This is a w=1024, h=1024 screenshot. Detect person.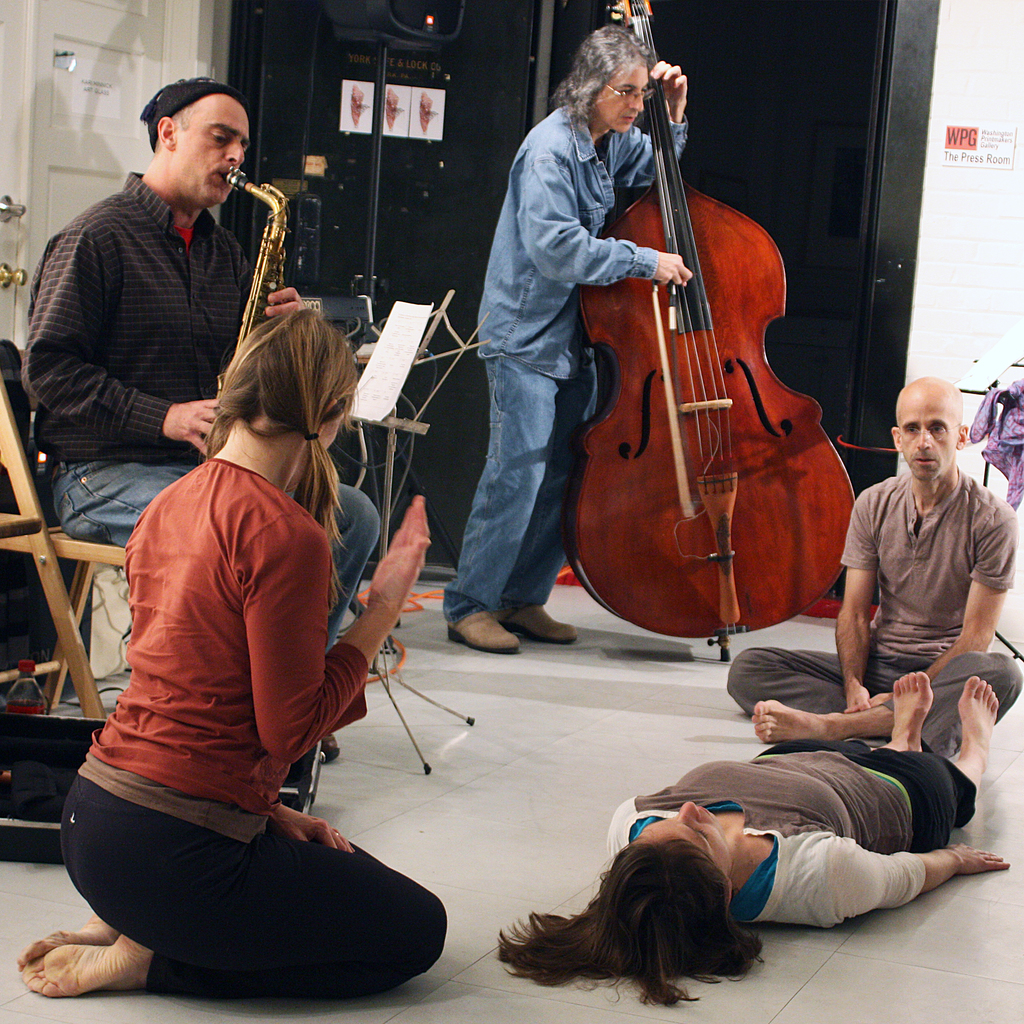
bbox=[441, 19, 689, 650].
